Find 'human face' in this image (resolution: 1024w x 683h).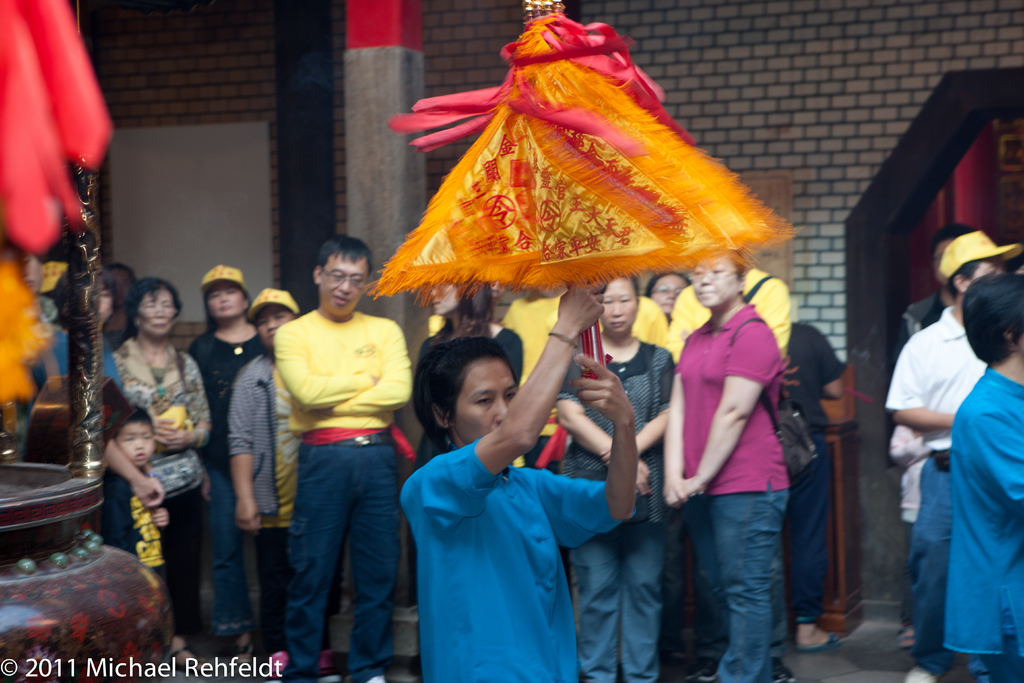
{"left": 602, "top": 277, "right": 641, "bottom": 334}.
